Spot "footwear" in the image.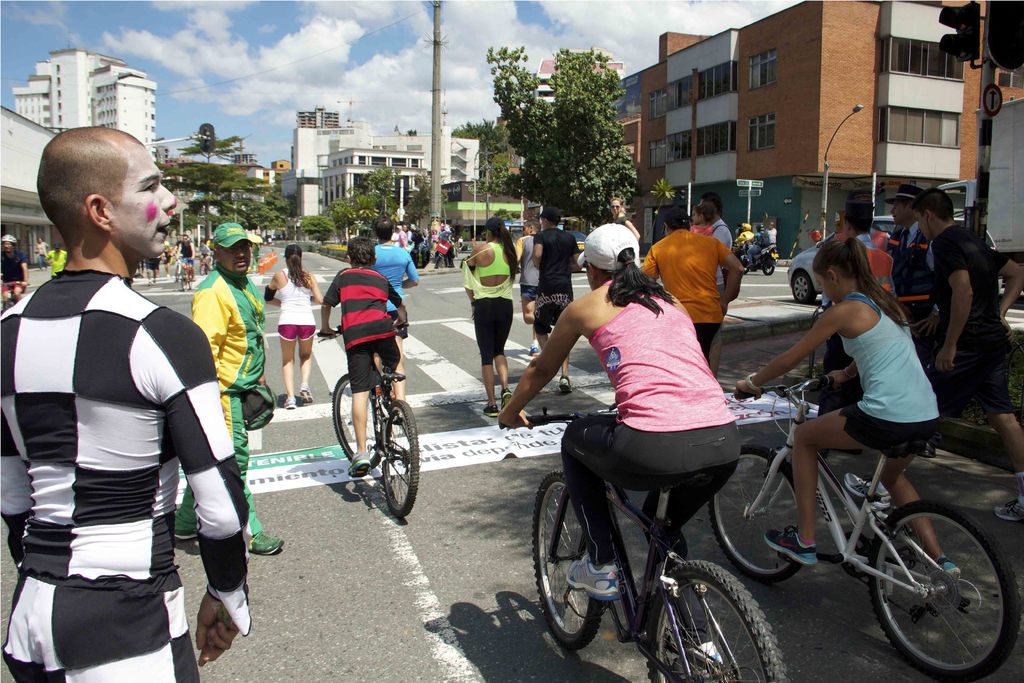
"footwear" found at {"left": 763, "top": 522, "right": 814, "bottom": 568}.
